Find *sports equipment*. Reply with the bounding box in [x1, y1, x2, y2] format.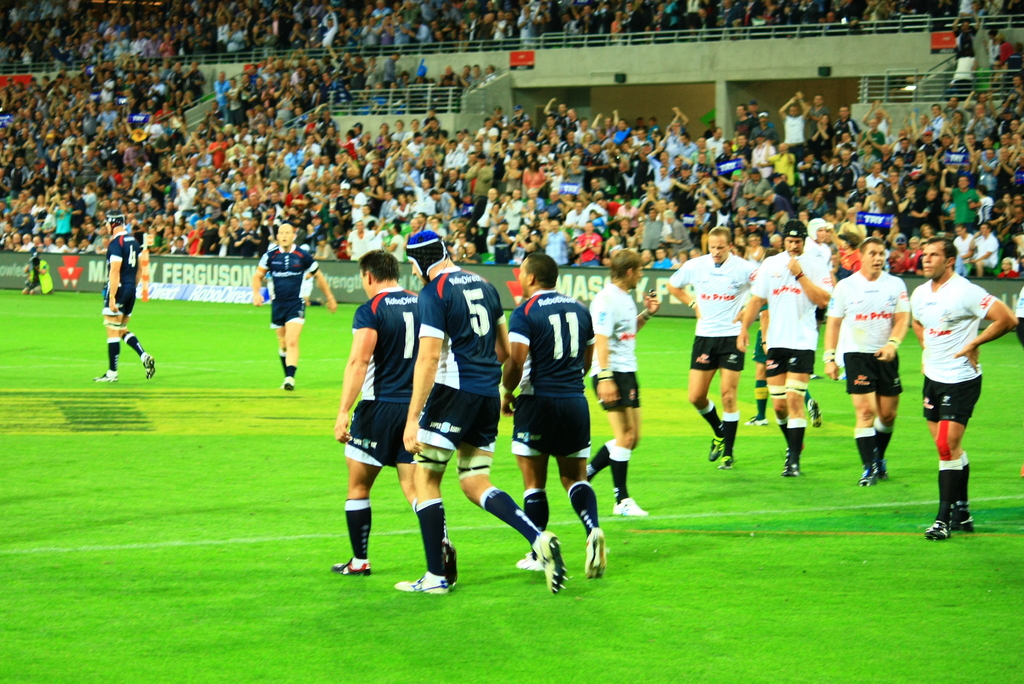
[331, 553, 373, 576].
